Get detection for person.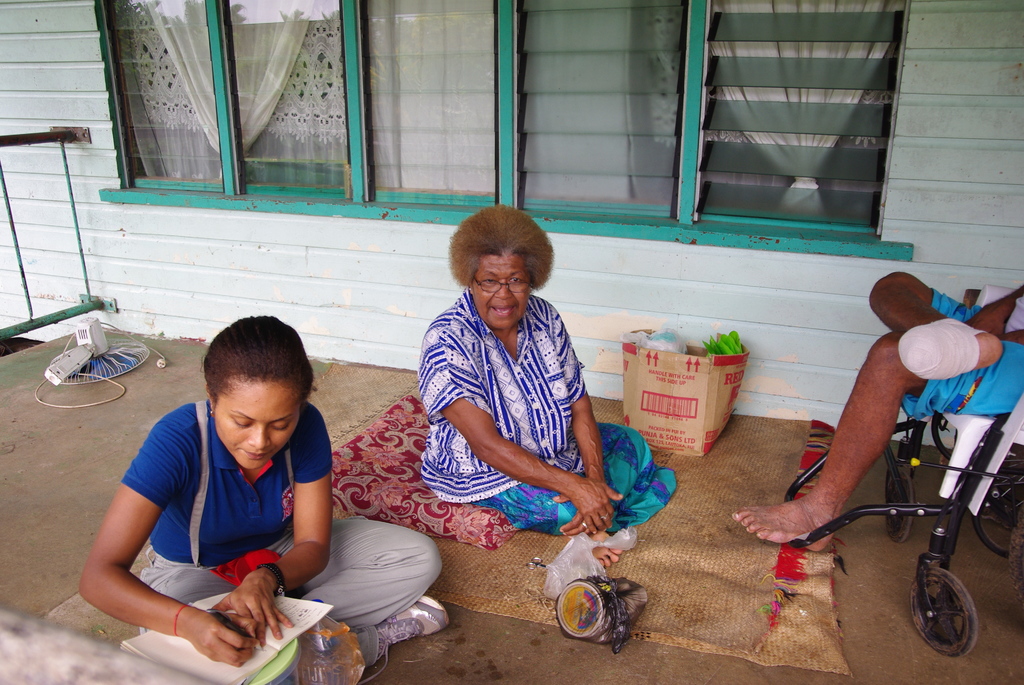
Detection: region(422, 199, 678, 571).
